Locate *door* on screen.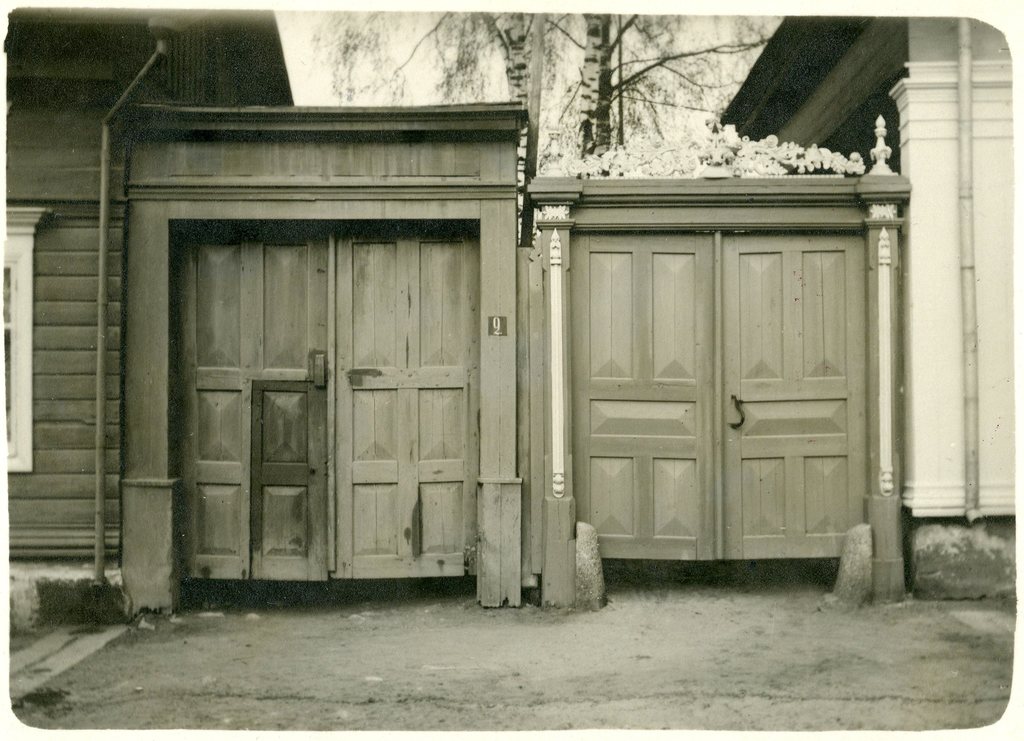
On screen at (541, 199, 889, 594).
